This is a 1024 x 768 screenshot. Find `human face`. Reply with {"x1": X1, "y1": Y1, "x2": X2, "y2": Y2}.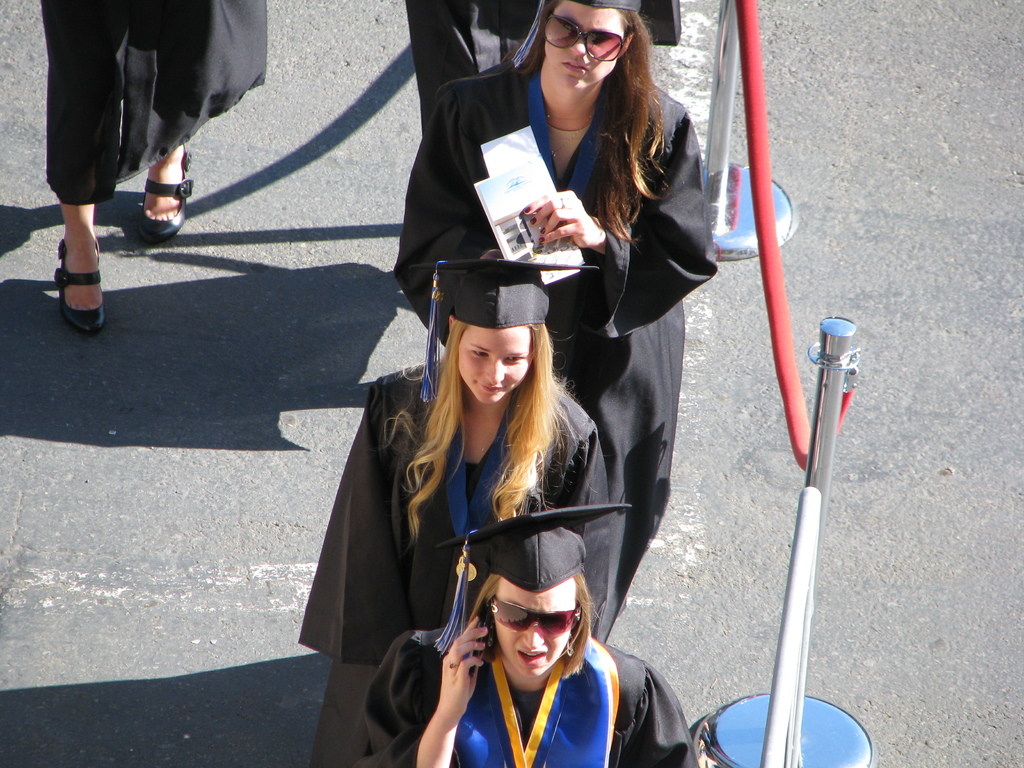
{"x1": 546, "y1": 8, "x2": 620, "y2": 87}.
